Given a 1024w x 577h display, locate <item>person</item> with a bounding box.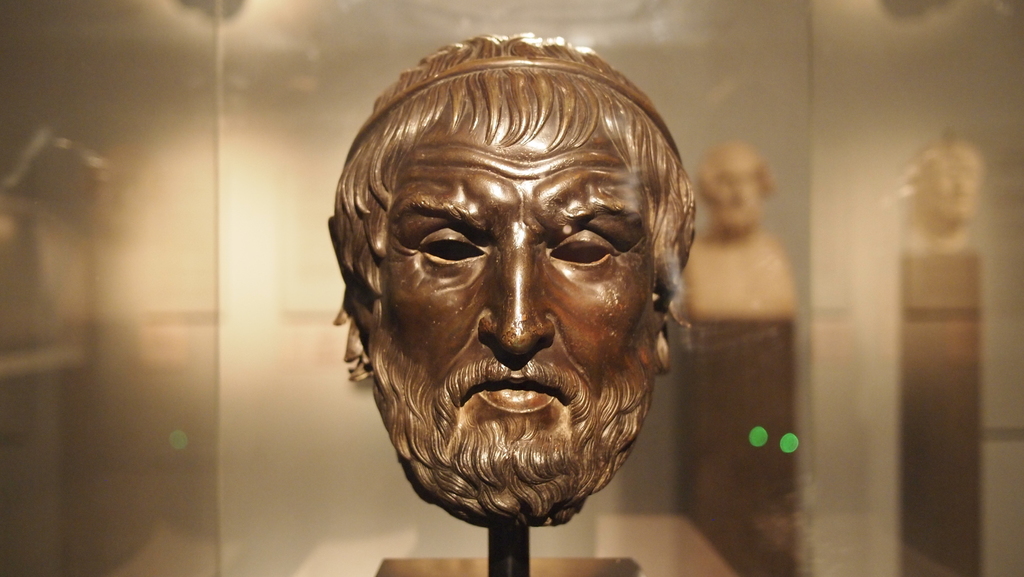
Located: 326/26/706/537.
